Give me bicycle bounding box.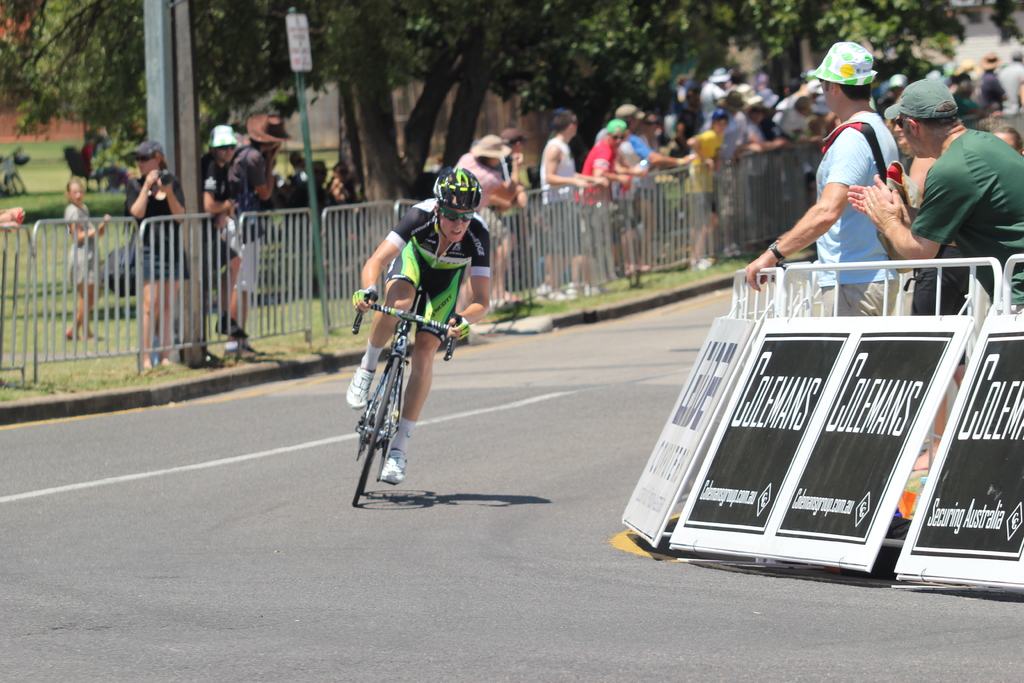
l=350, t=292, r=455, b=504.
